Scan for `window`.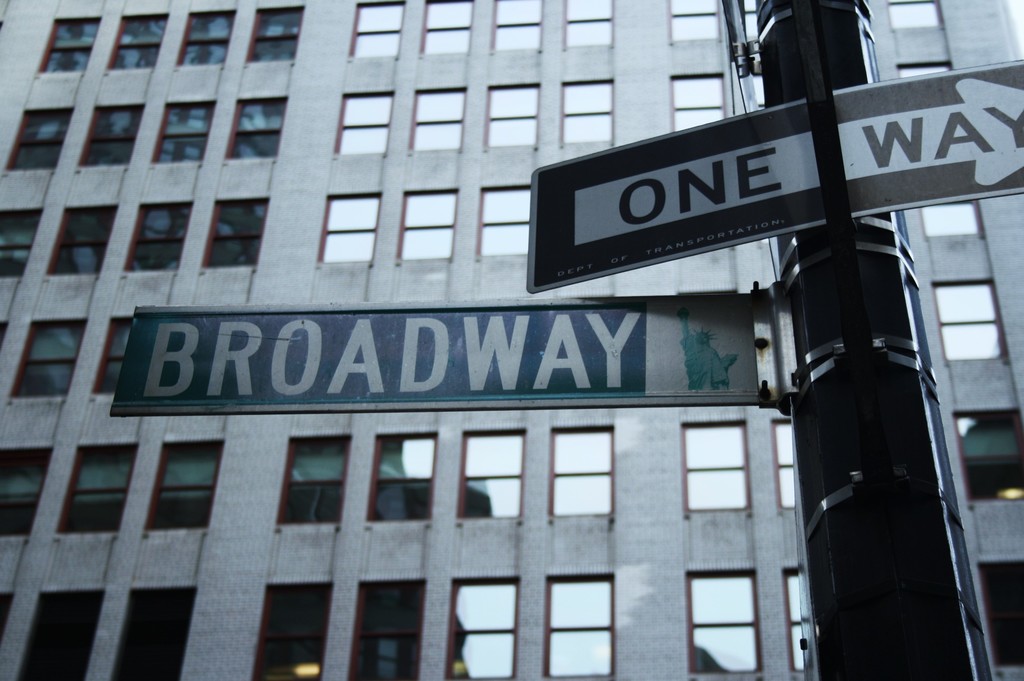
Scan result: box(144, 438, 225, 533).
